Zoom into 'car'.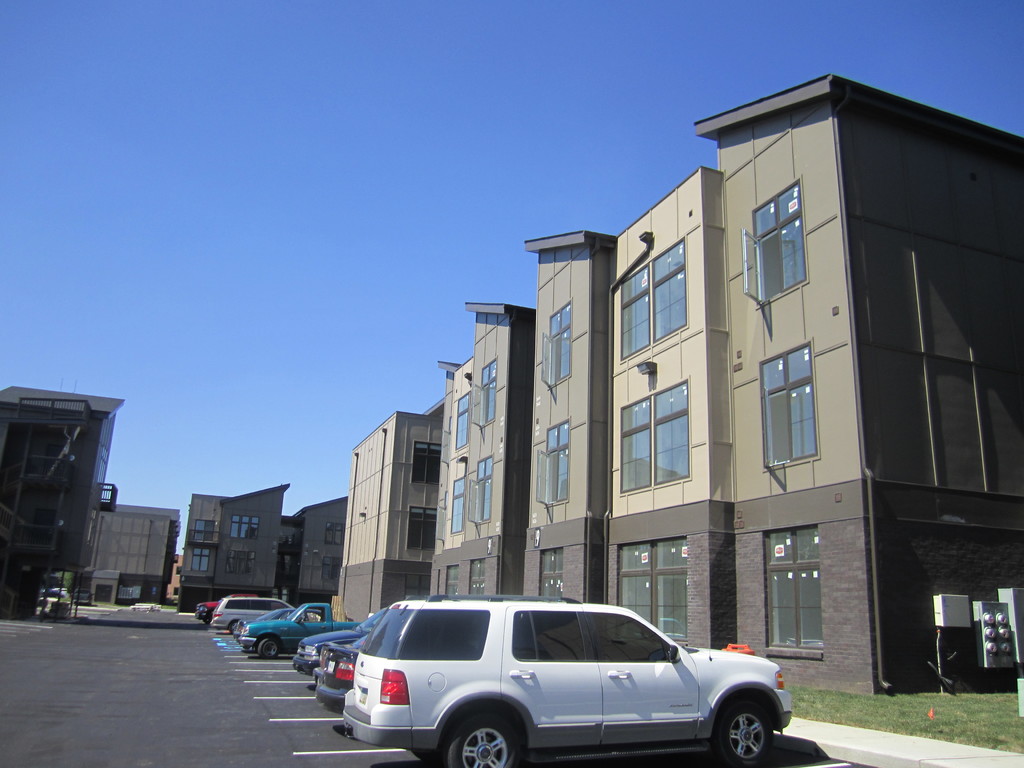
Zoom target: 218 606 322 636.
